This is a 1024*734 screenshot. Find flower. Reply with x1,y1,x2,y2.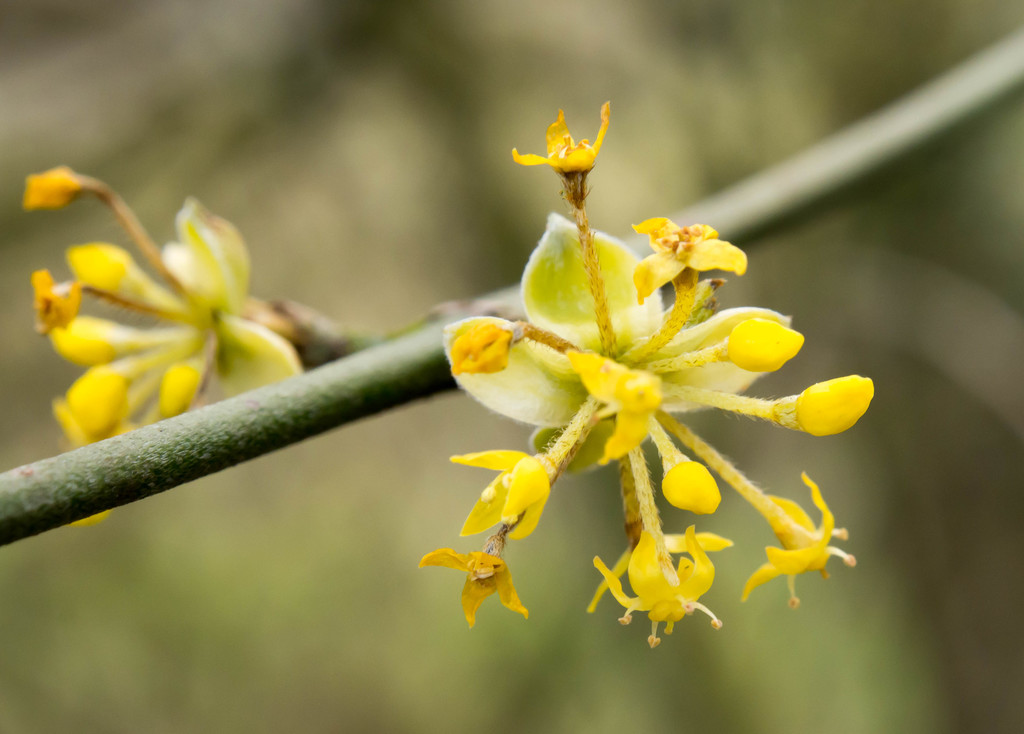
31,170,298,516.
